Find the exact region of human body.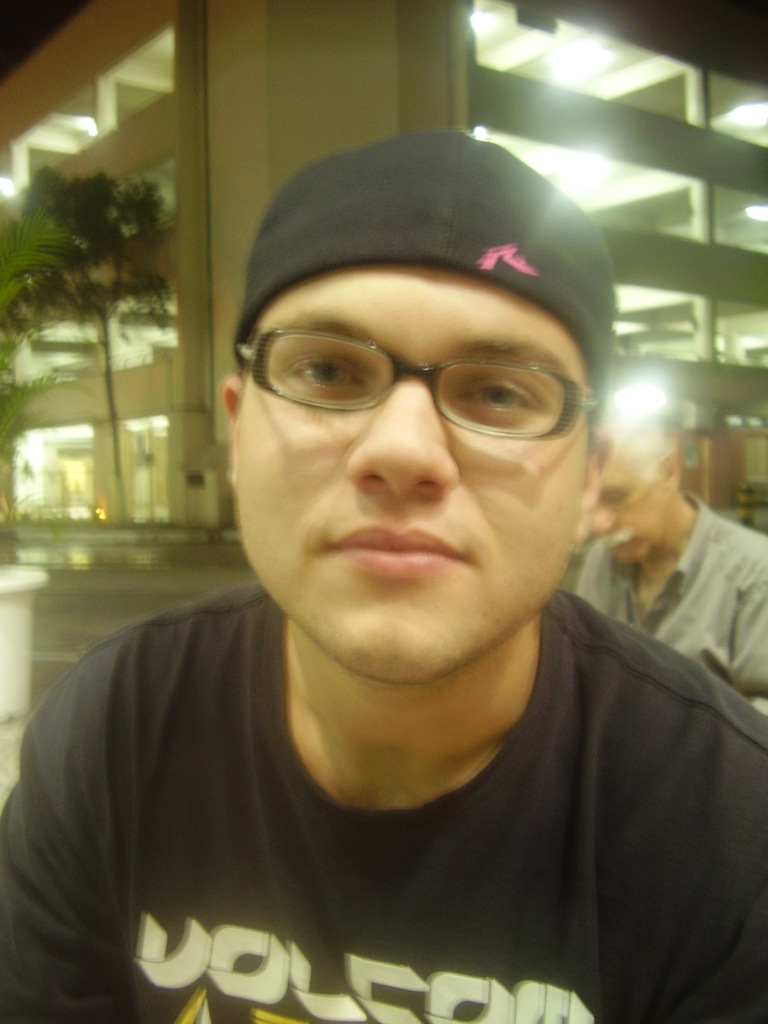
Exact region: 0:139:767:1023.
